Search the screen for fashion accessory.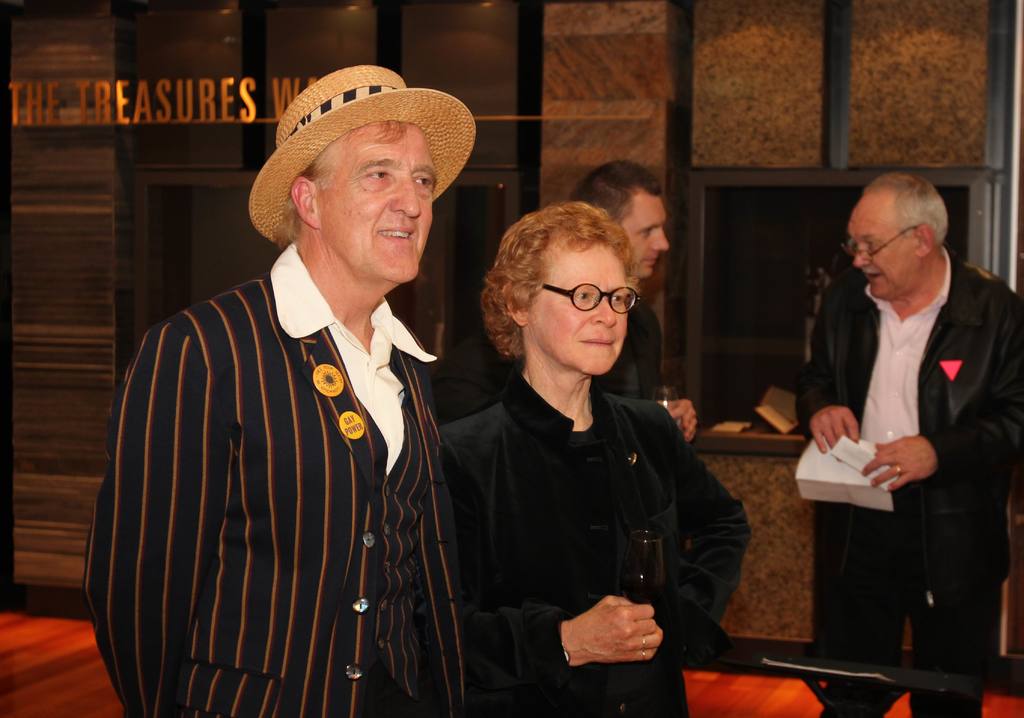
Found at bbox=(248, 63, 479, 248).
